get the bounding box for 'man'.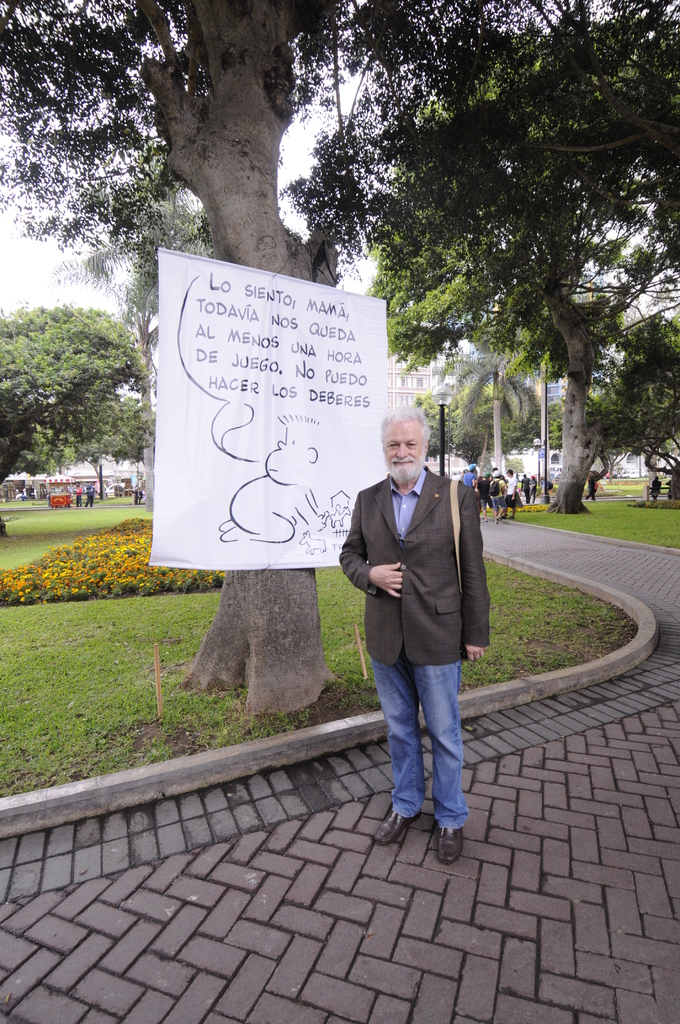
[x1=341, y1=411, x2=494, y2=851].
